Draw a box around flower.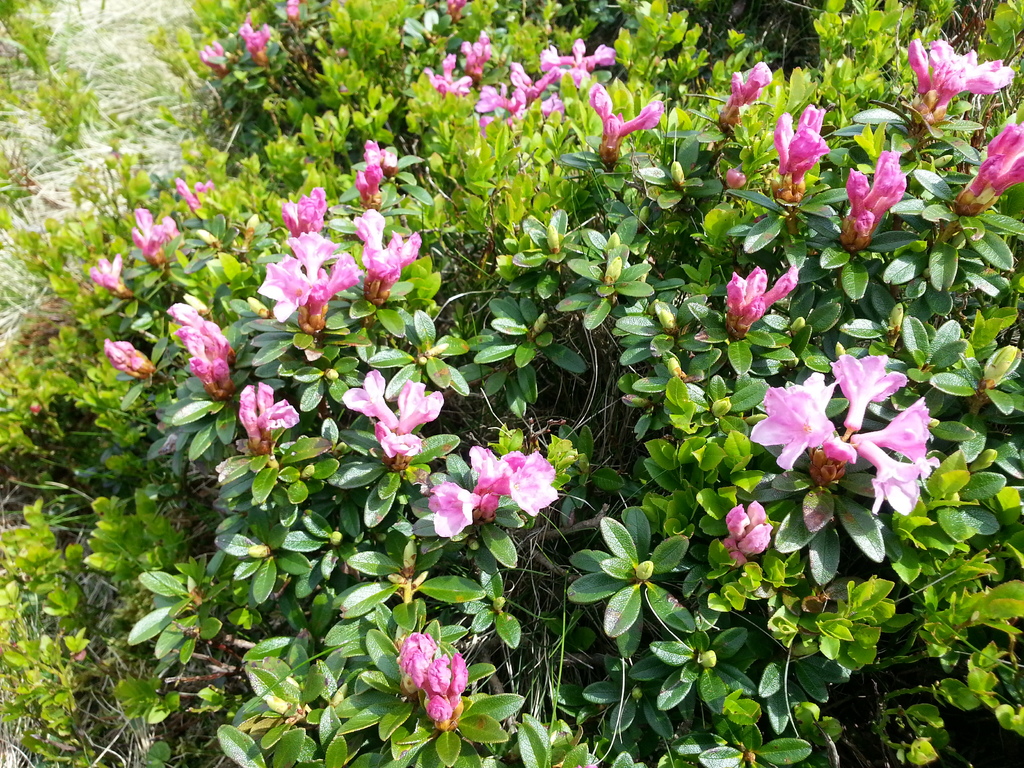
290:0:299:19.
